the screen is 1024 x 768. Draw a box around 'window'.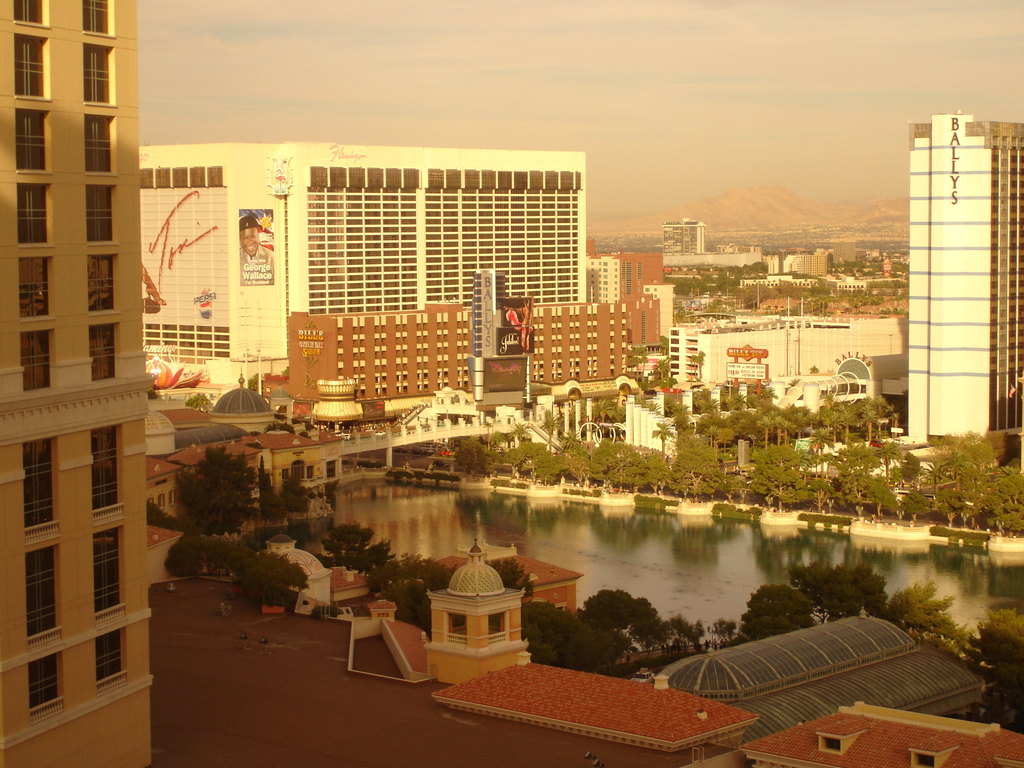
(463,378,468,388).
